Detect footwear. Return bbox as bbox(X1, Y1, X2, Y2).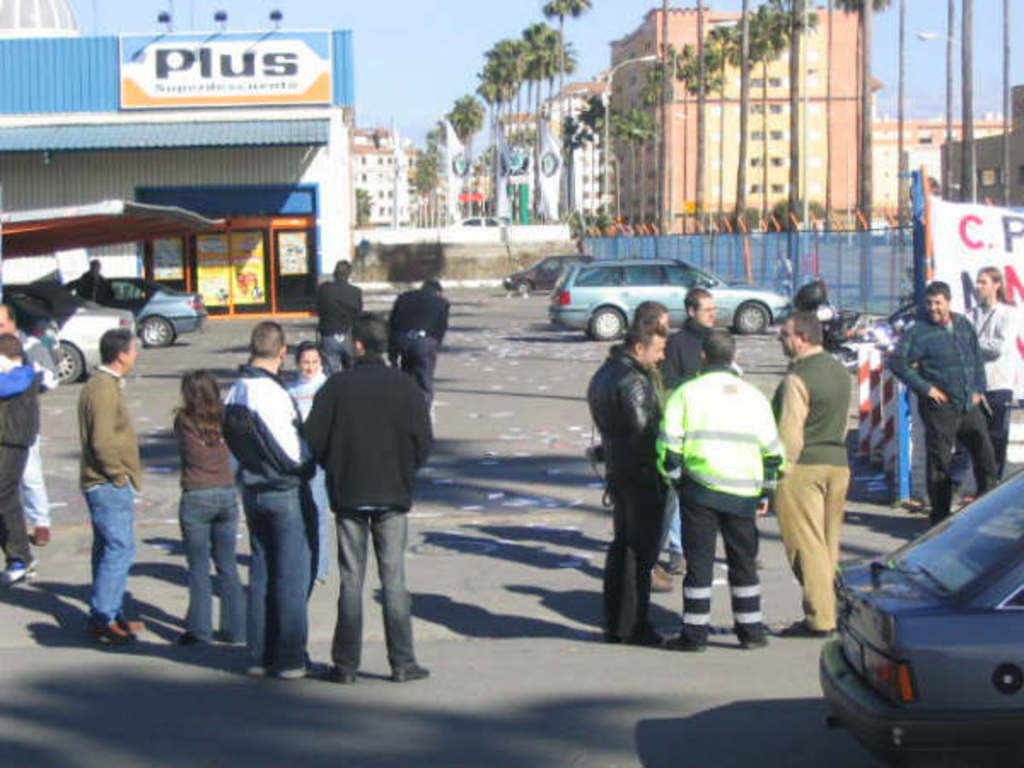
bbox(2, 561, 39, 591).
